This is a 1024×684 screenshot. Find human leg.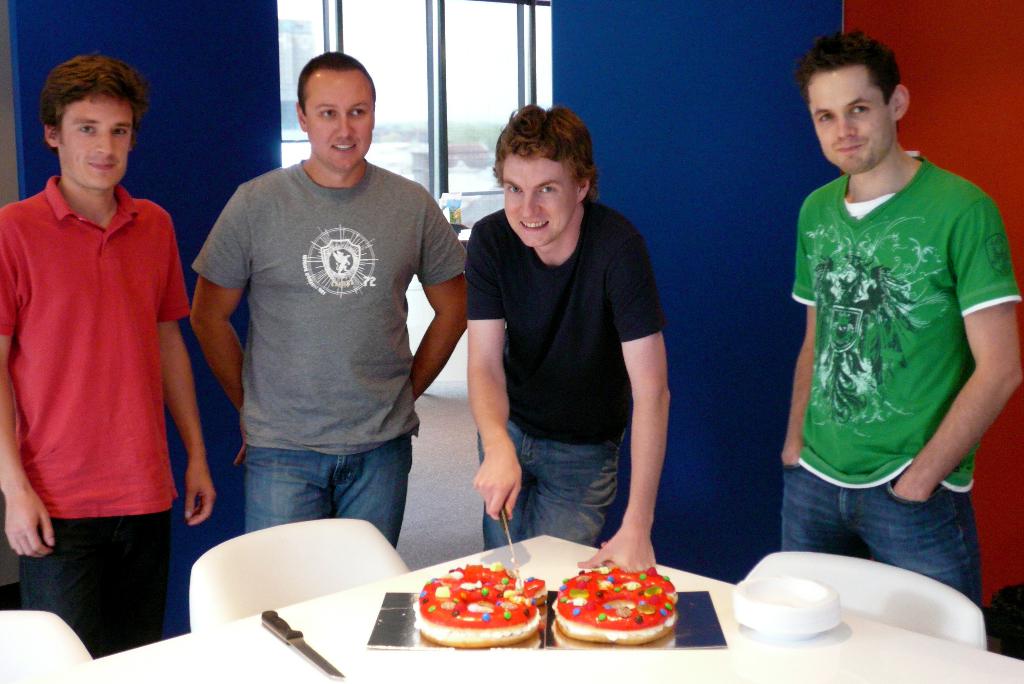
Bounding box: x1=772, y1=452, x2=862, y2=556.
